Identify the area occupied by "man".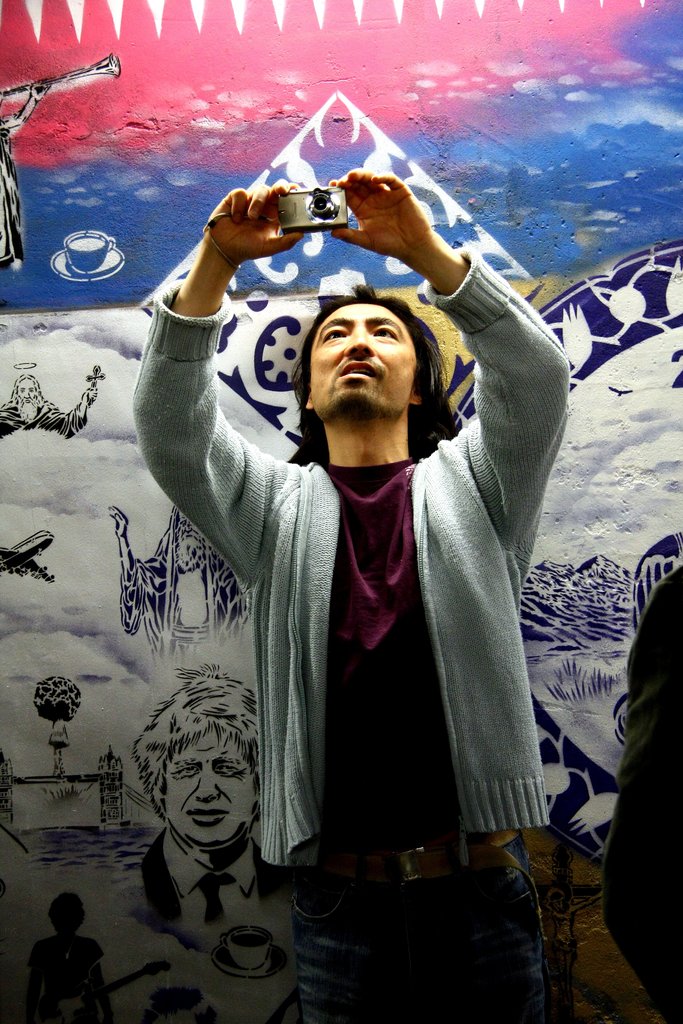
Area: box(133, 659, 317, 922).
